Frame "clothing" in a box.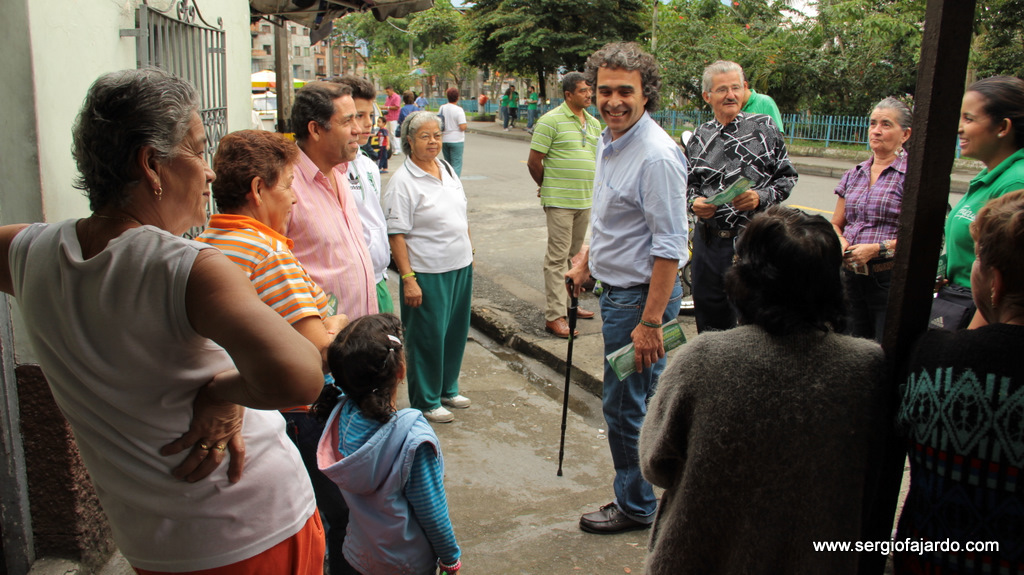
636/322/904/574.
